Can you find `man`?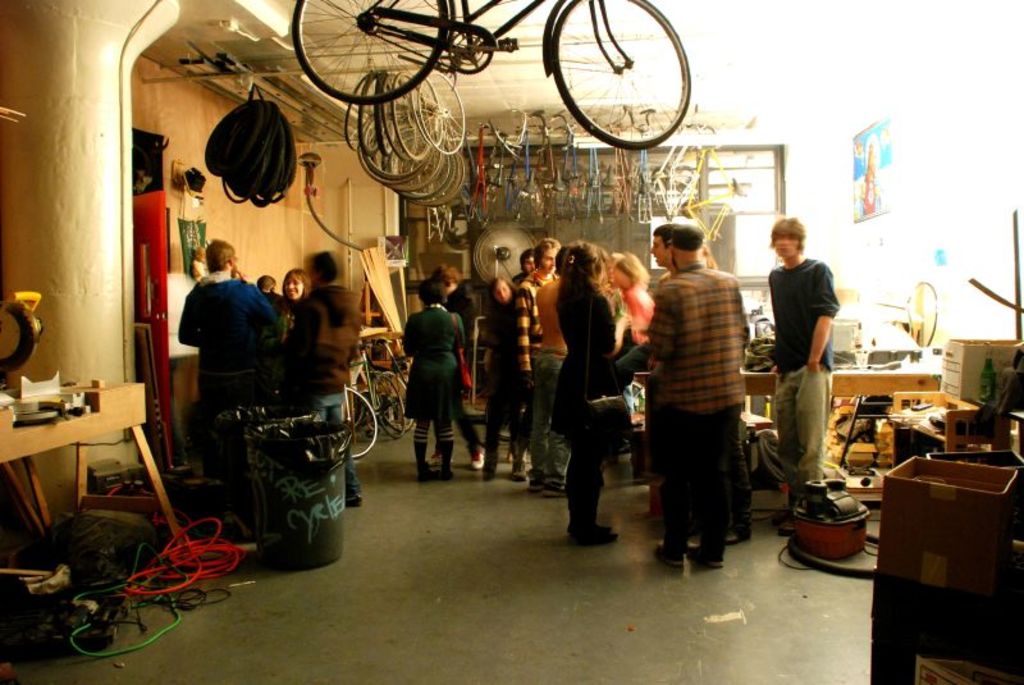
Yes, bounding box: 643/225/754/565.
